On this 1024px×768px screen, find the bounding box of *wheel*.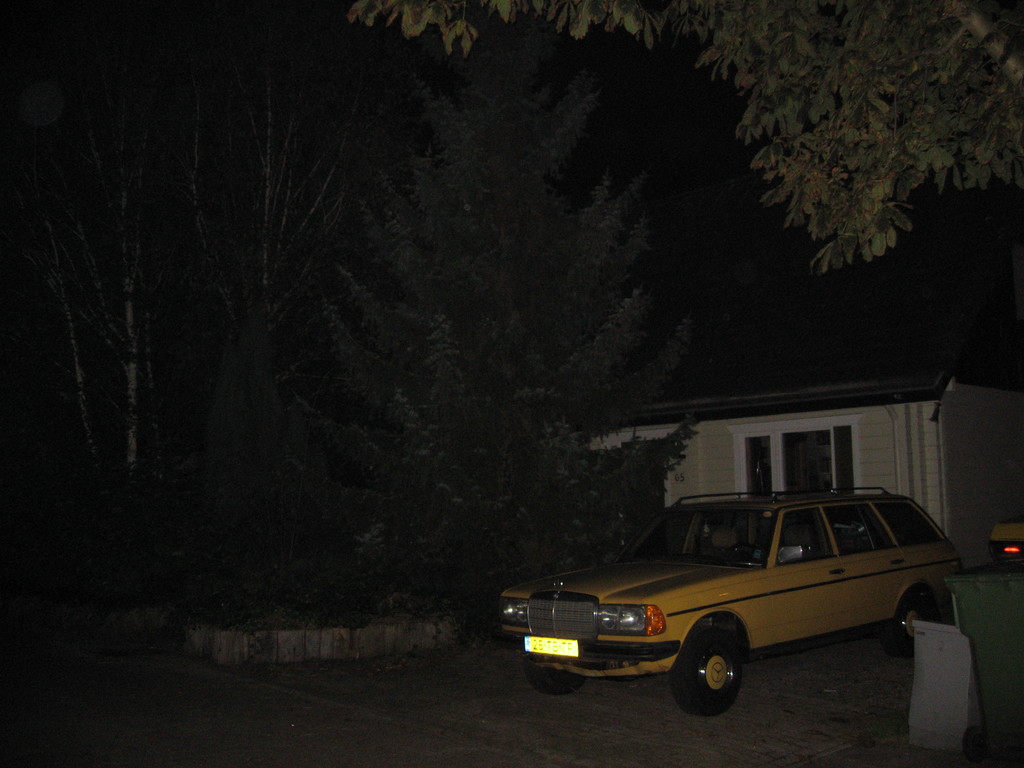
Bounding box: bbox=(665, 617, 748, 718).
